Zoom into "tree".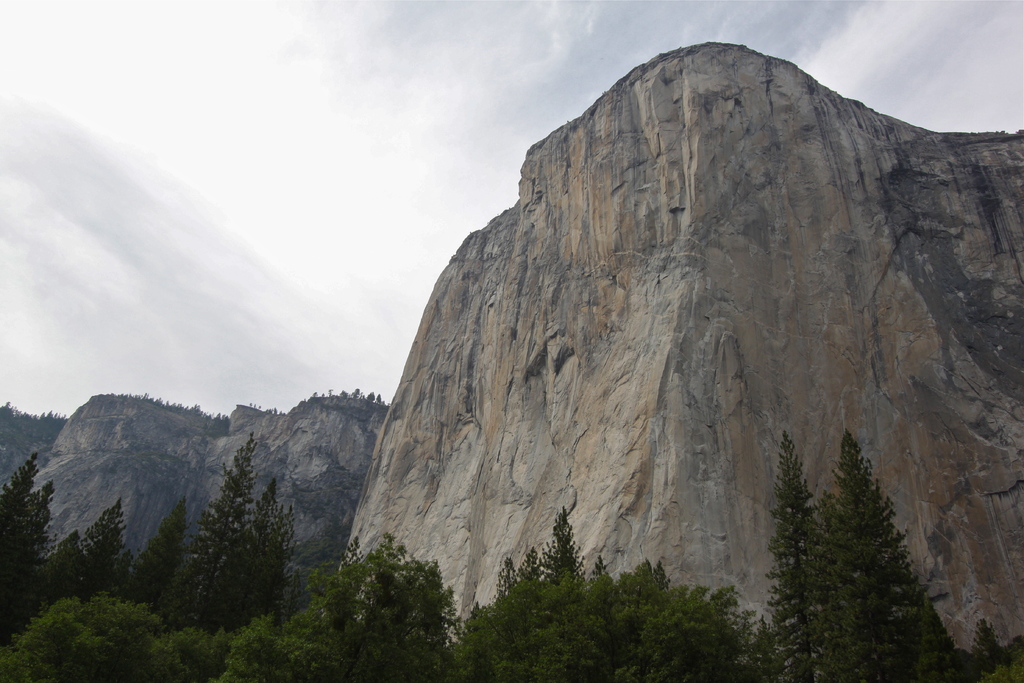
Zoom target: rect(228, 618, 284, 682).
